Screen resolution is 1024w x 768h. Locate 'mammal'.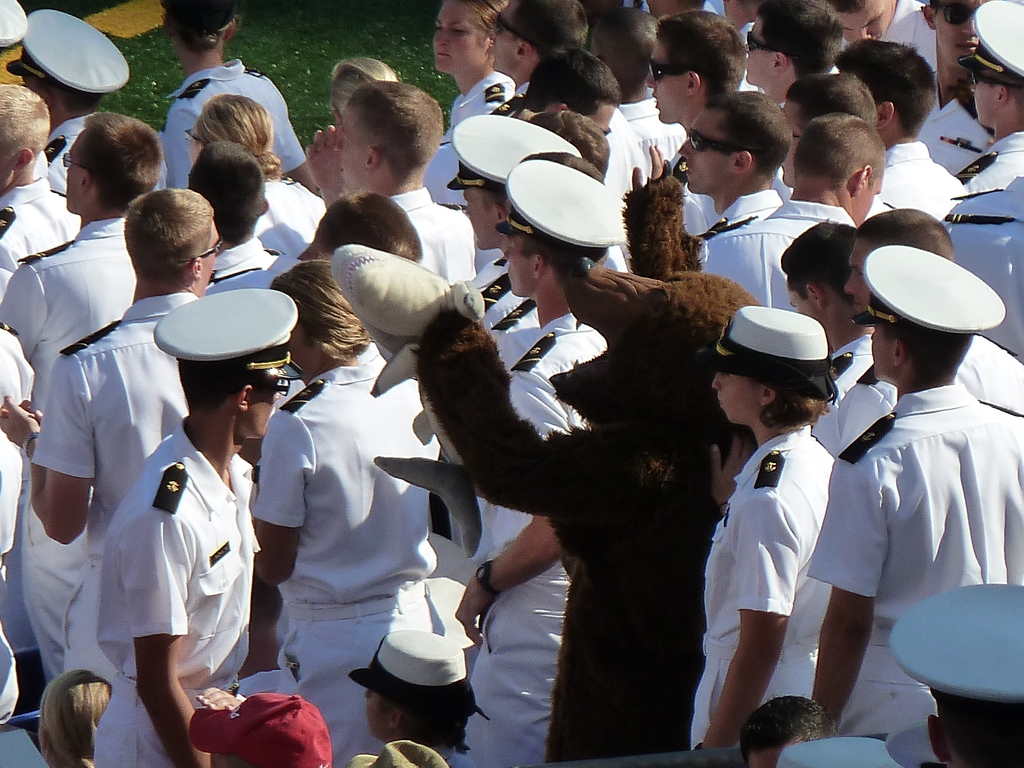
{"left": 0, "top": 633, "right": 19, "bottom": 726}.
